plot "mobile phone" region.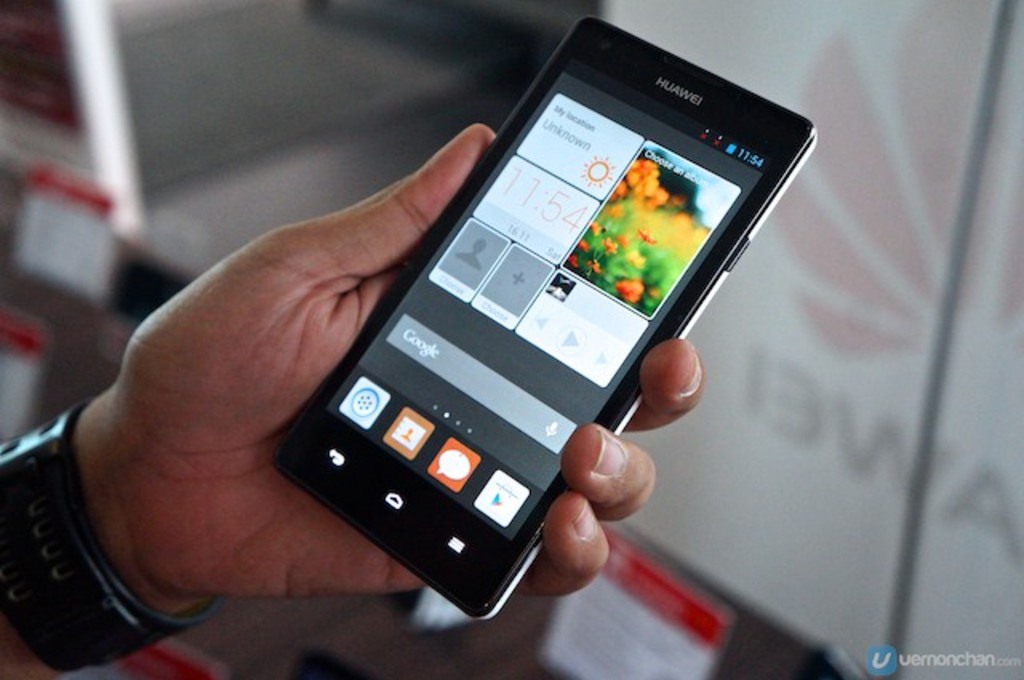
Plotted at rect(267, 6, 819, 622).
